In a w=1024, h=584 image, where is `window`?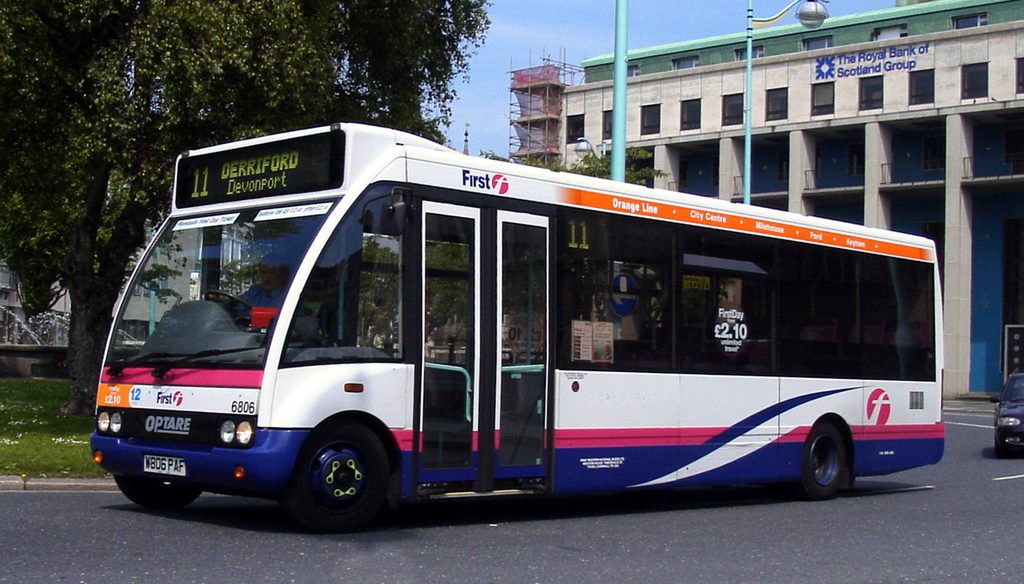
[left=678, top=102, right=703, bottom=131].
